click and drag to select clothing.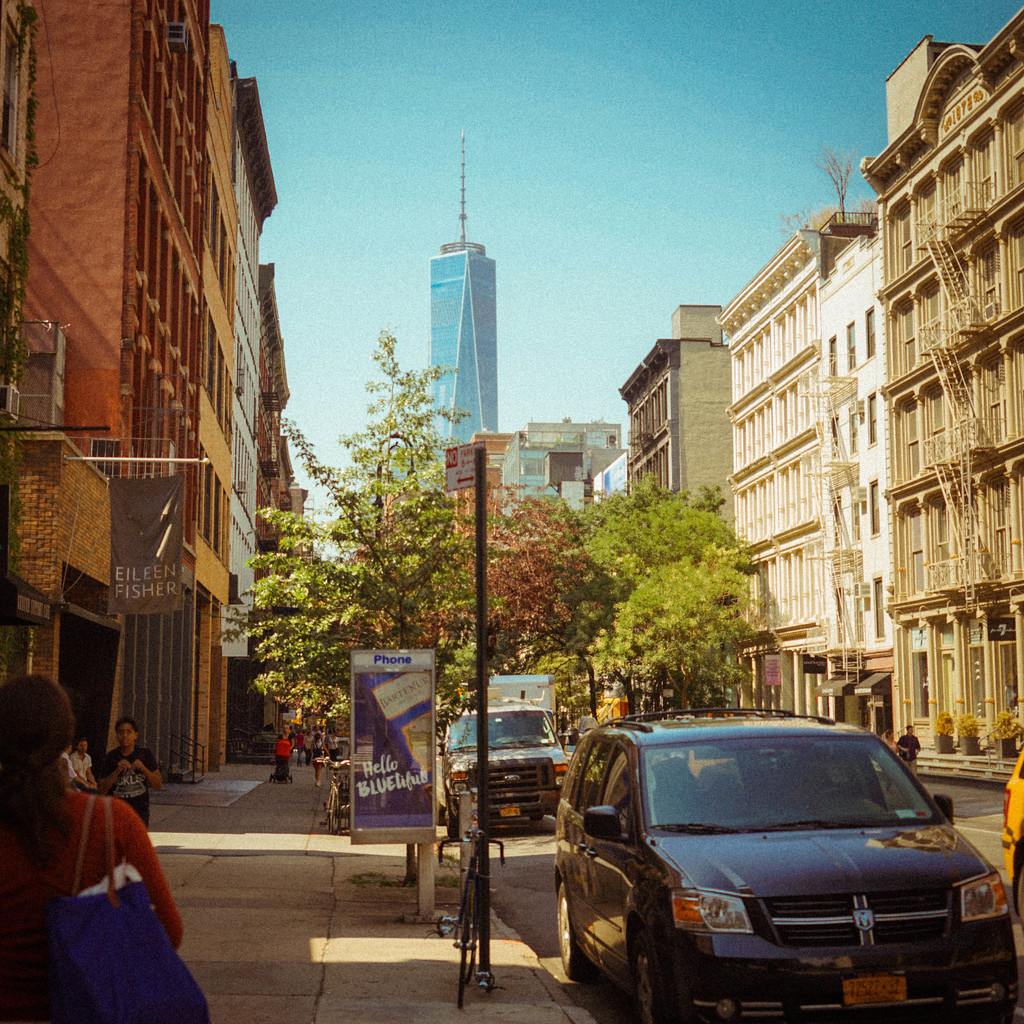
Selection: (x1=95, y1=745, x2=159, y2=832).
